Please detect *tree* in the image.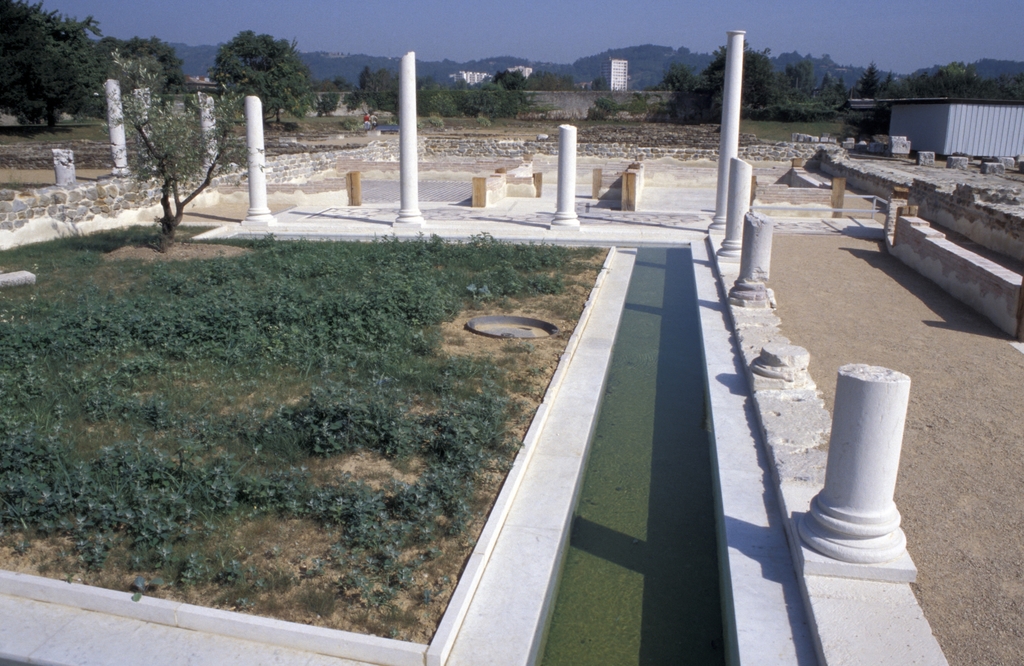
x1=0, y1=0, x2=74, y2=138.
